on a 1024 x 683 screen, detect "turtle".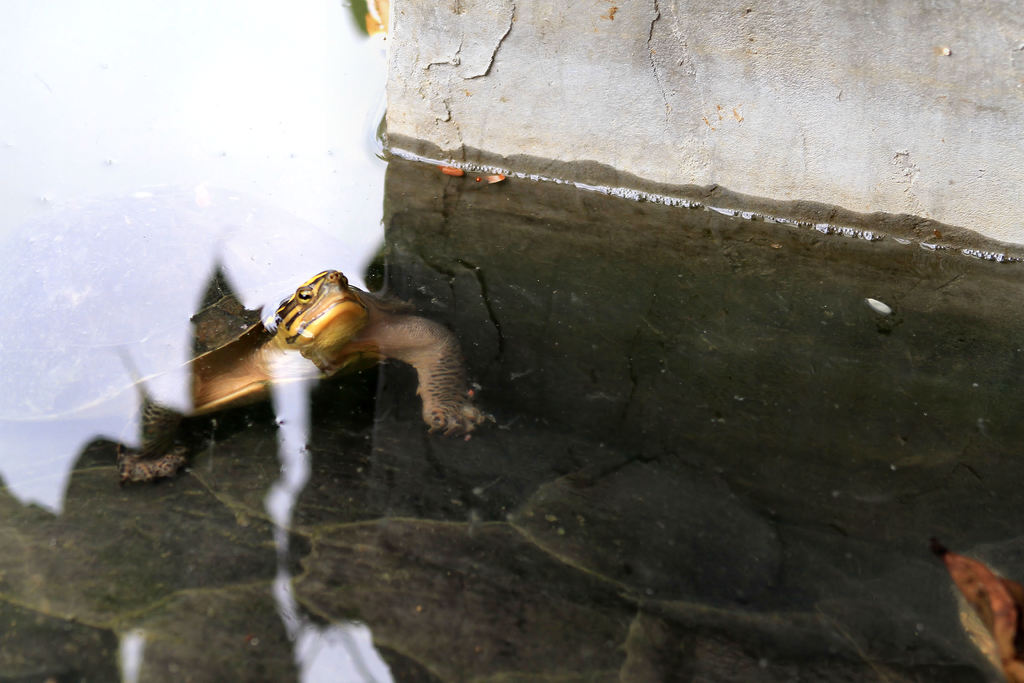
<bbox>0, 183, 498, 481</bbox>.
